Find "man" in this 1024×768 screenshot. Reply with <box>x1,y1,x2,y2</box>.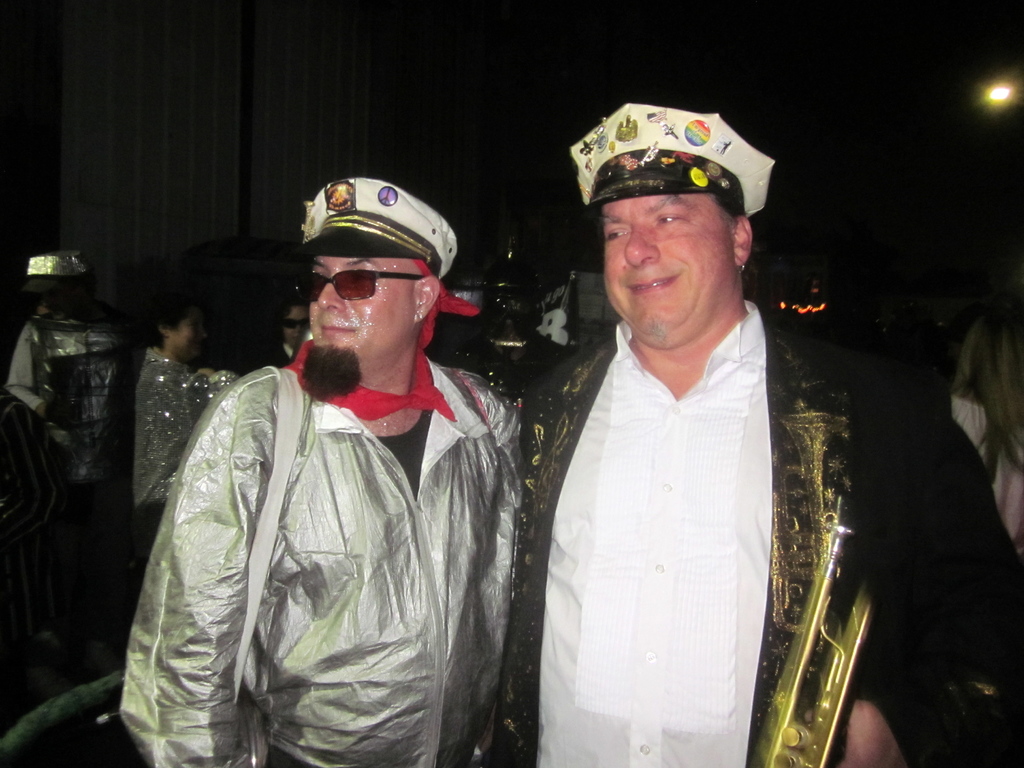
<box>511,96,1023,767</box>.
